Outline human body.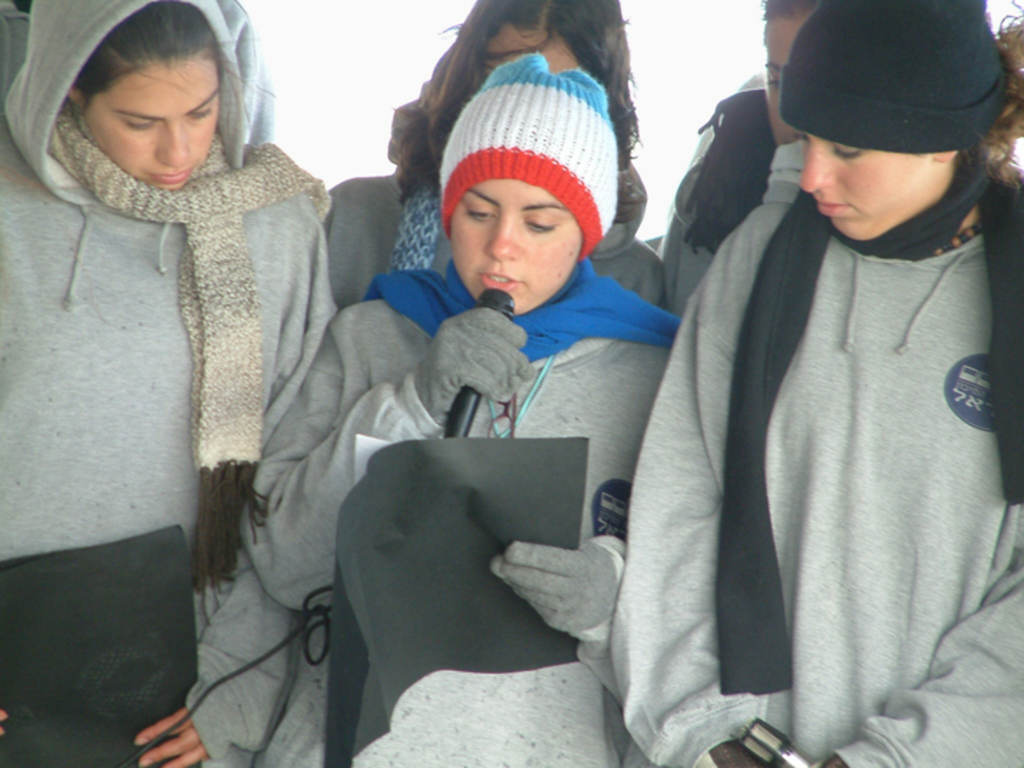
Outline: locate(317, 164, 671, 314).
